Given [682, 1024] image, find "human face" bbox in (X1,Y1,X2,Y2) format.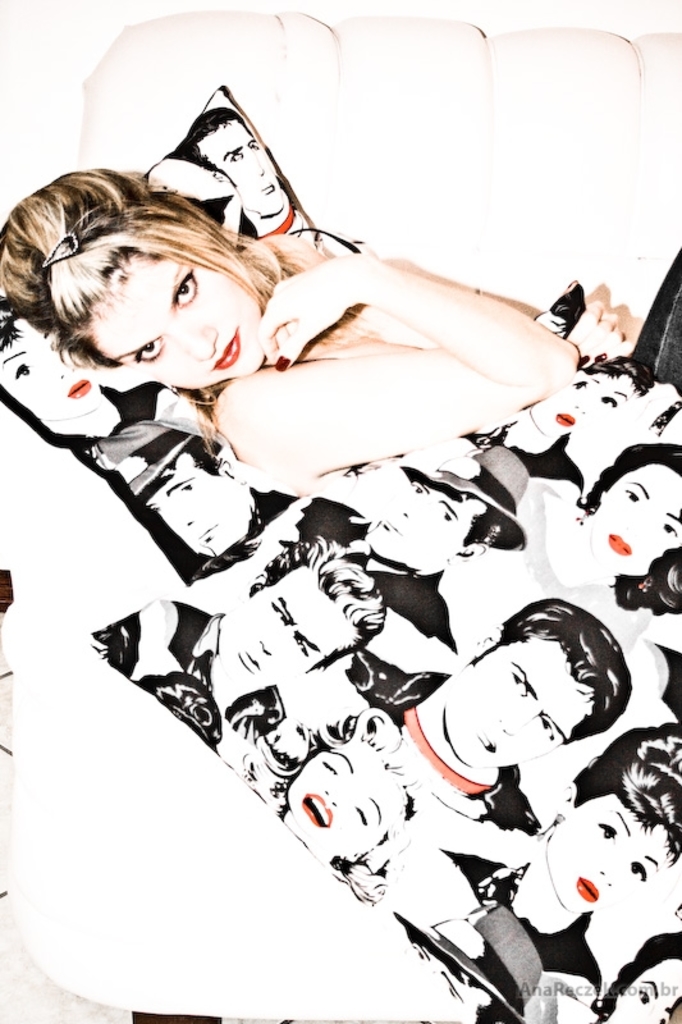
(293,736,411,863).
